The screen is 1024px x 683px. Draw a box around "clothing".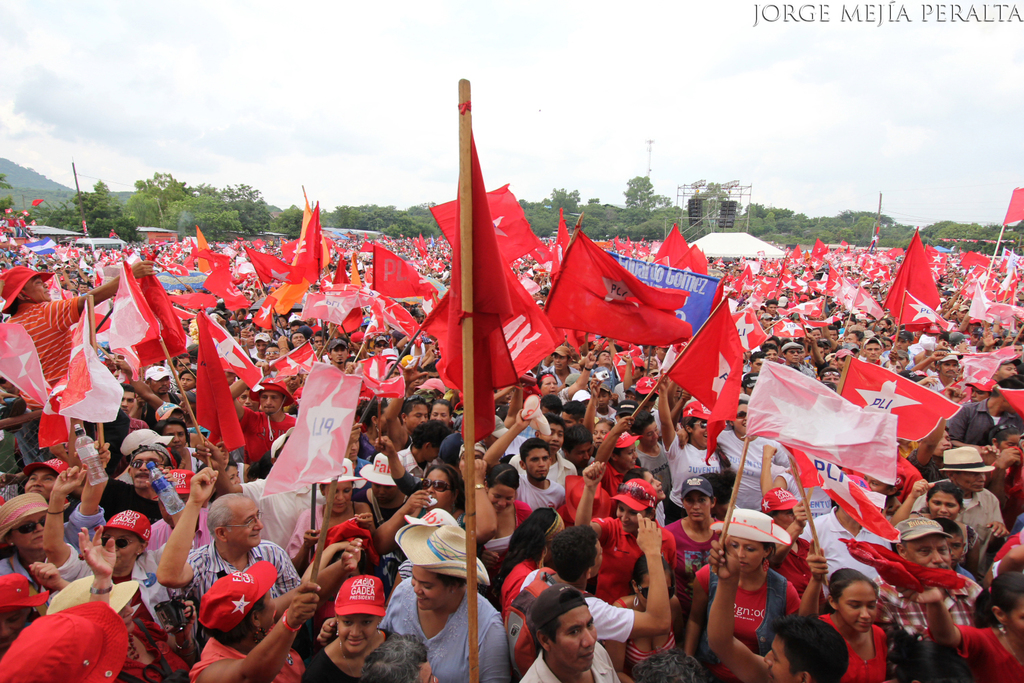
region(165, 540, 304, 602).
